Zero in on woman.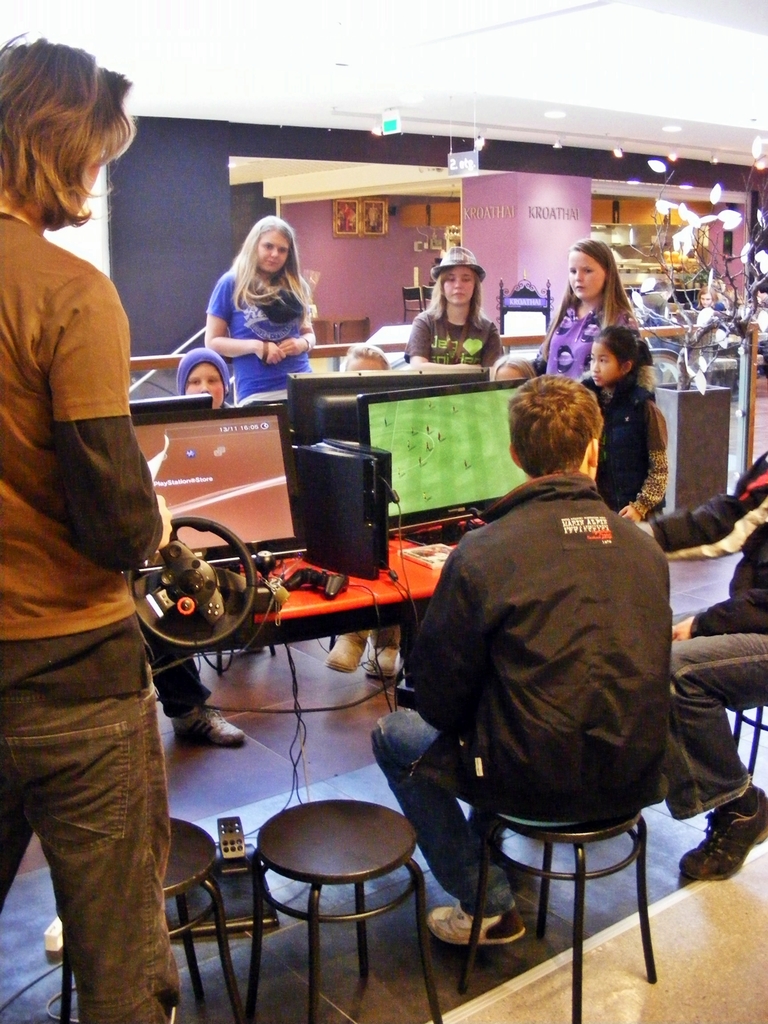
Zeroed in: select_region(403, 247, 507, 368).
